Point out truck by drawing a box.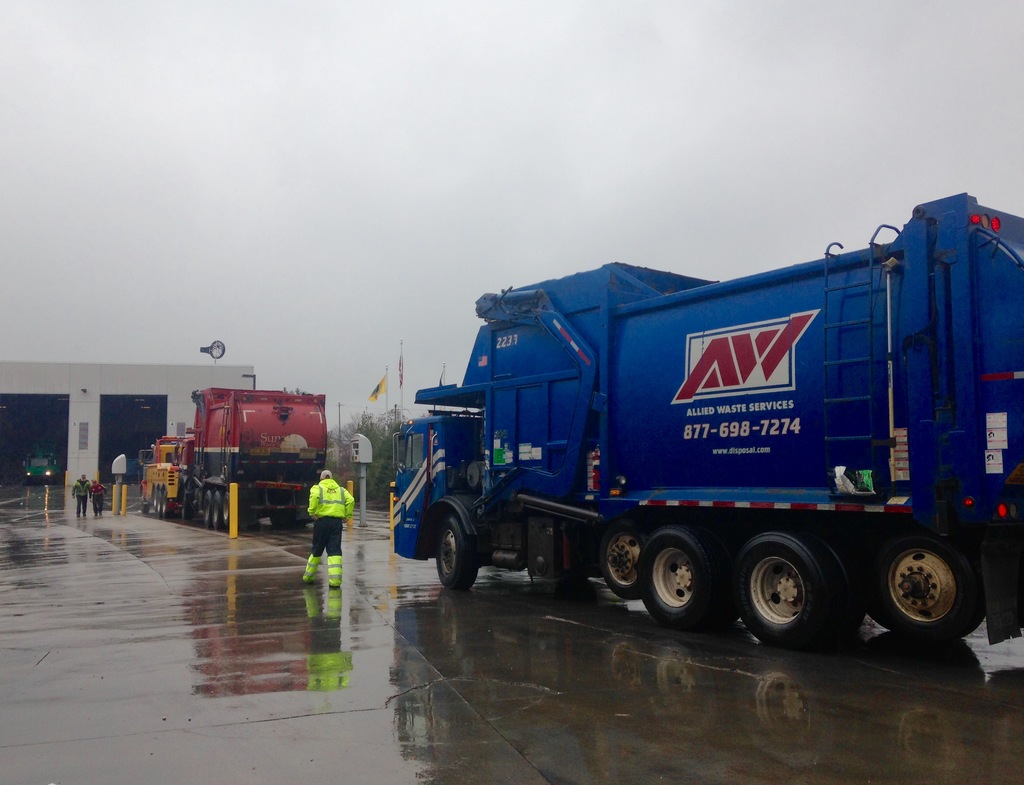
bbox=(175, 382, 330, 534).
